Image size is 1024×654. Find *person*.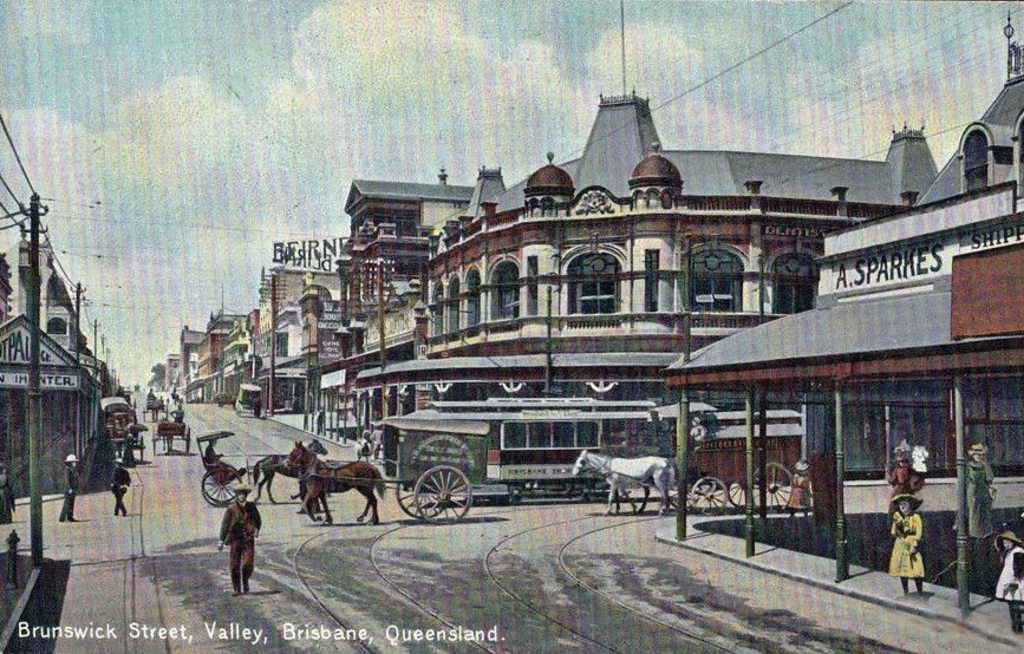
bbox(59, 452, 80, 524).
